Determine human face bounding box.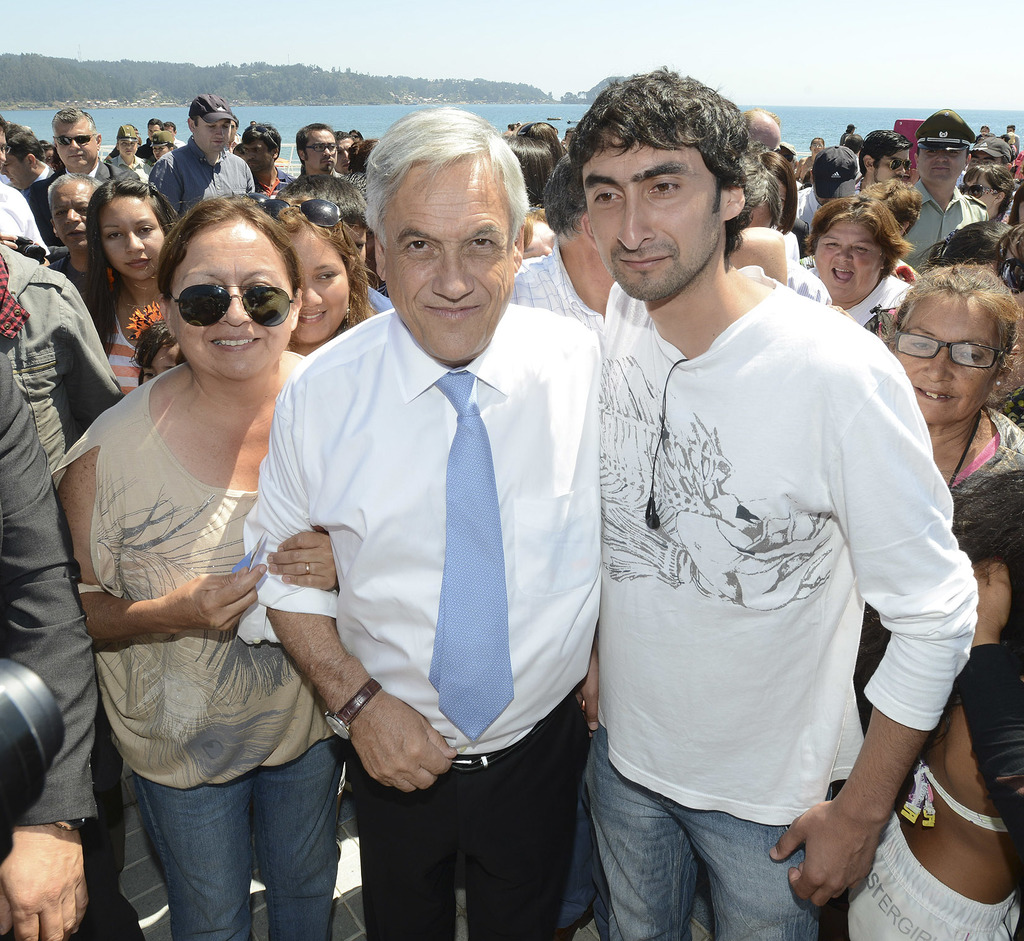
Determined: x1=899, y1=289, x2=998, y2=427.
